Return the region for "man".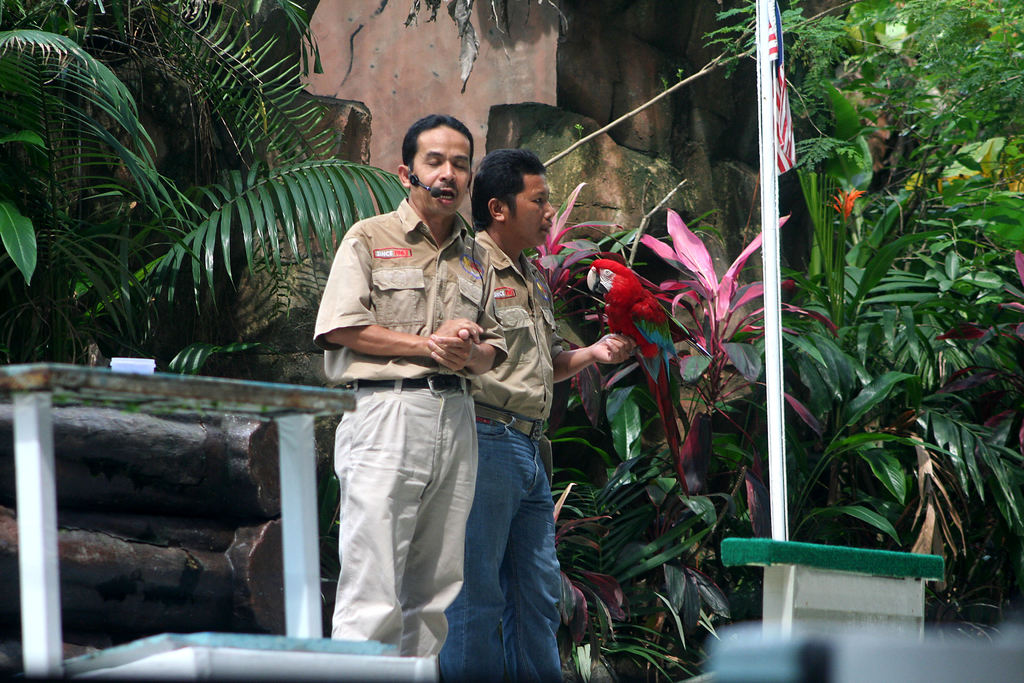
left=456, top=145, right=641, bottom=682.
